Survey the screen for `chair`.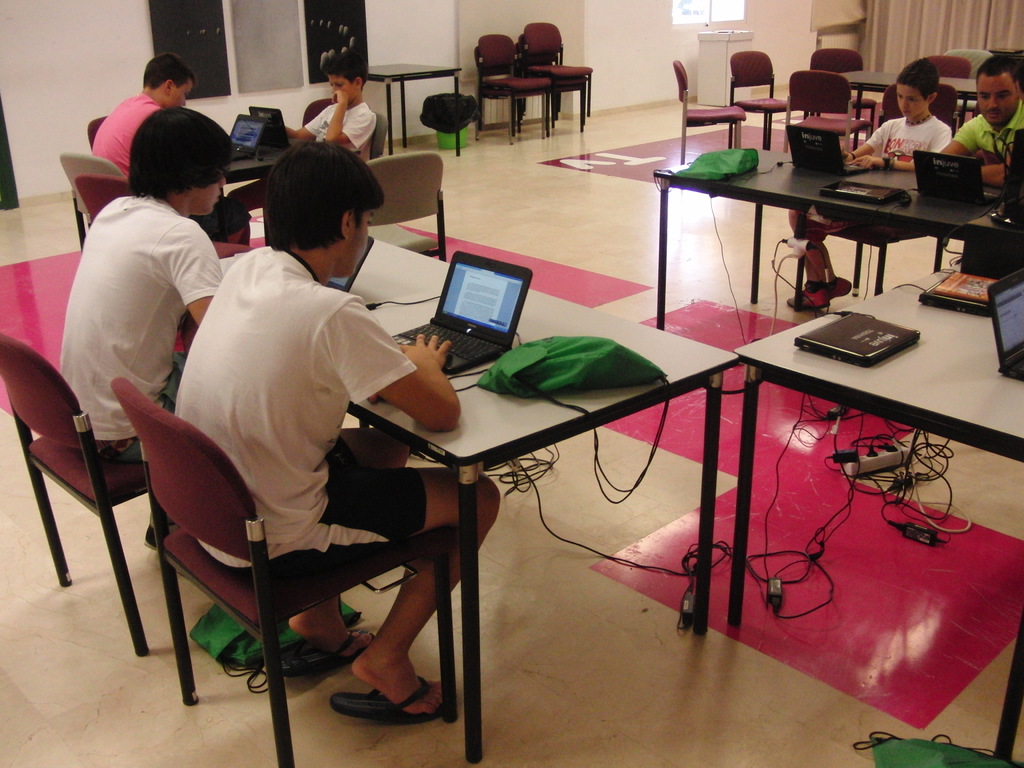
Survey found: select_region(359, 151, 456, 261).
